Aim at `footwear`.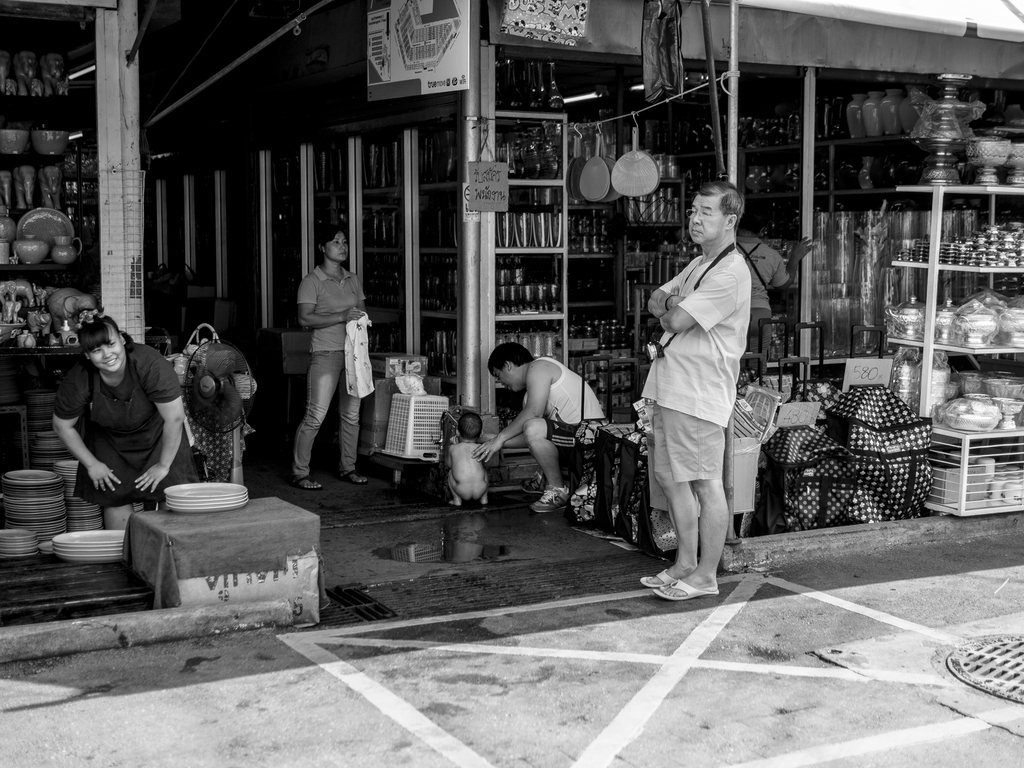
Aimed at box(292, 476, 315, 488).
